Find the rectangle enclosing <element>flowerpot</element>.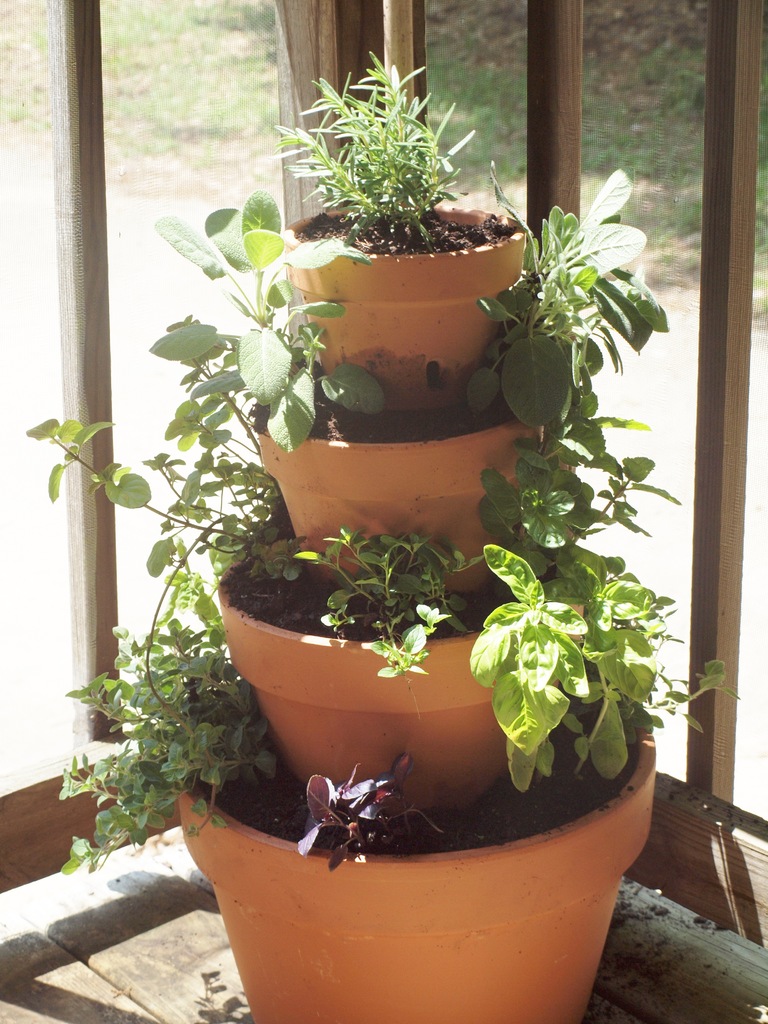
282 205 527 411.
